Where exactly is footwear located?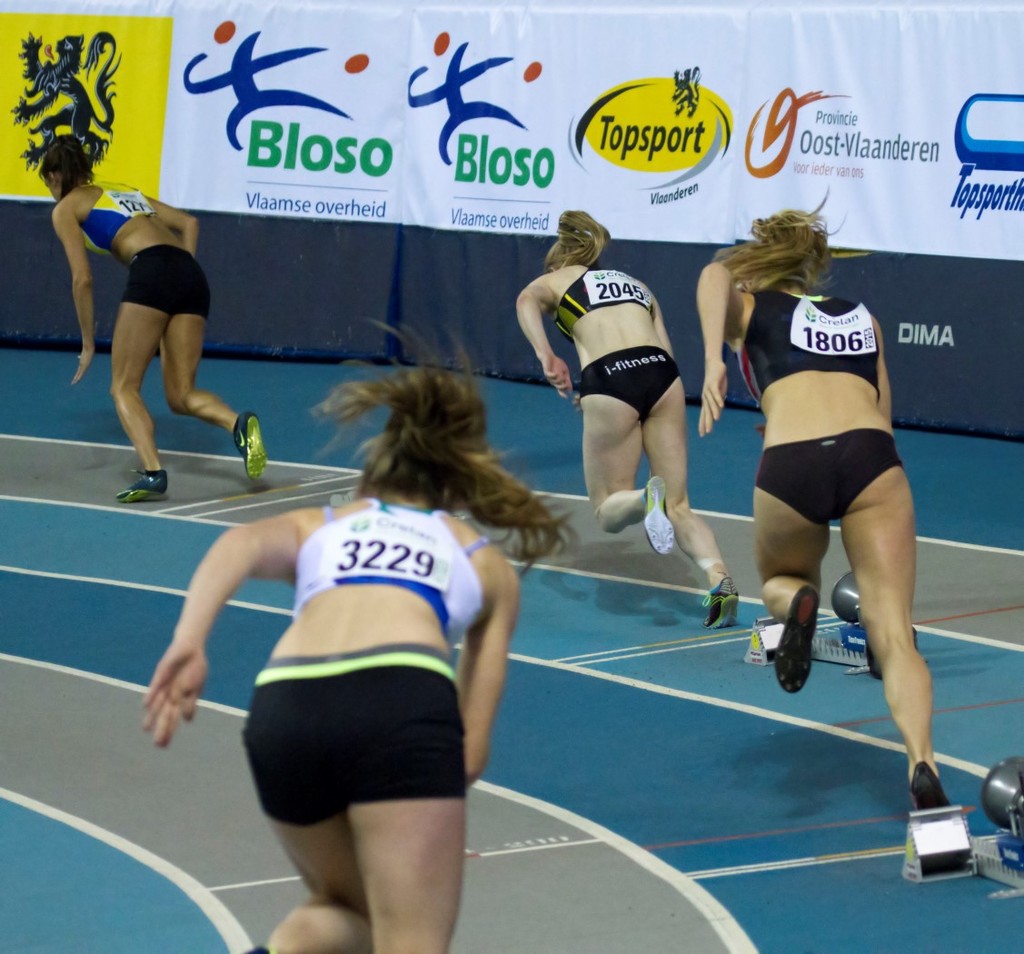
Its bounding box is bbox=[775, 585, 820, 694].
